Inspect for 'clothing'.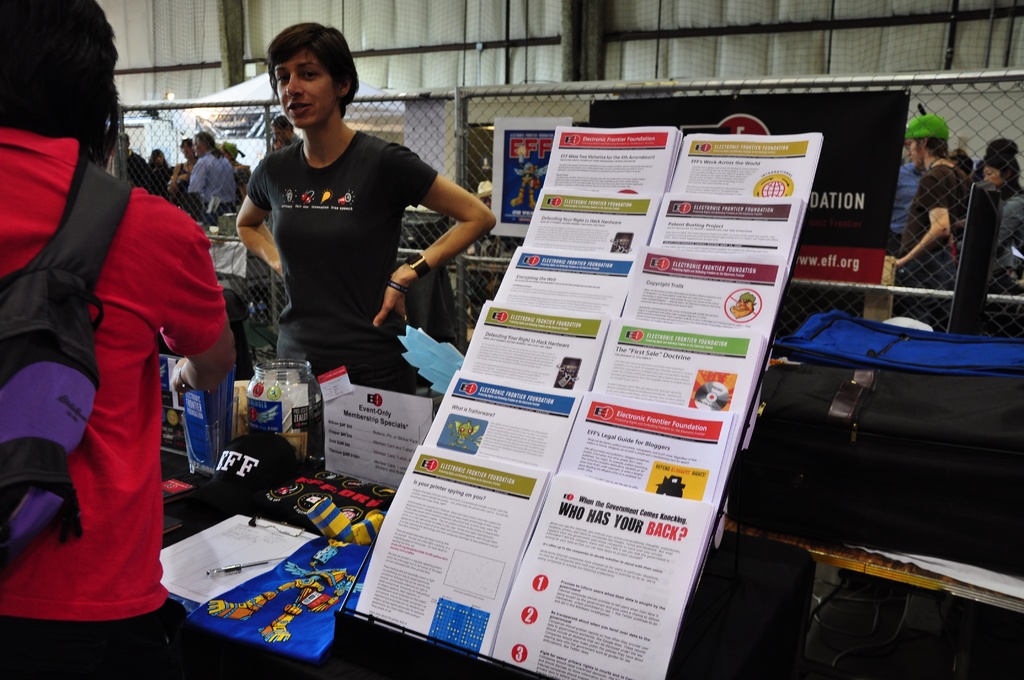
Inspection: bbox(177, 157, 191, 179).
